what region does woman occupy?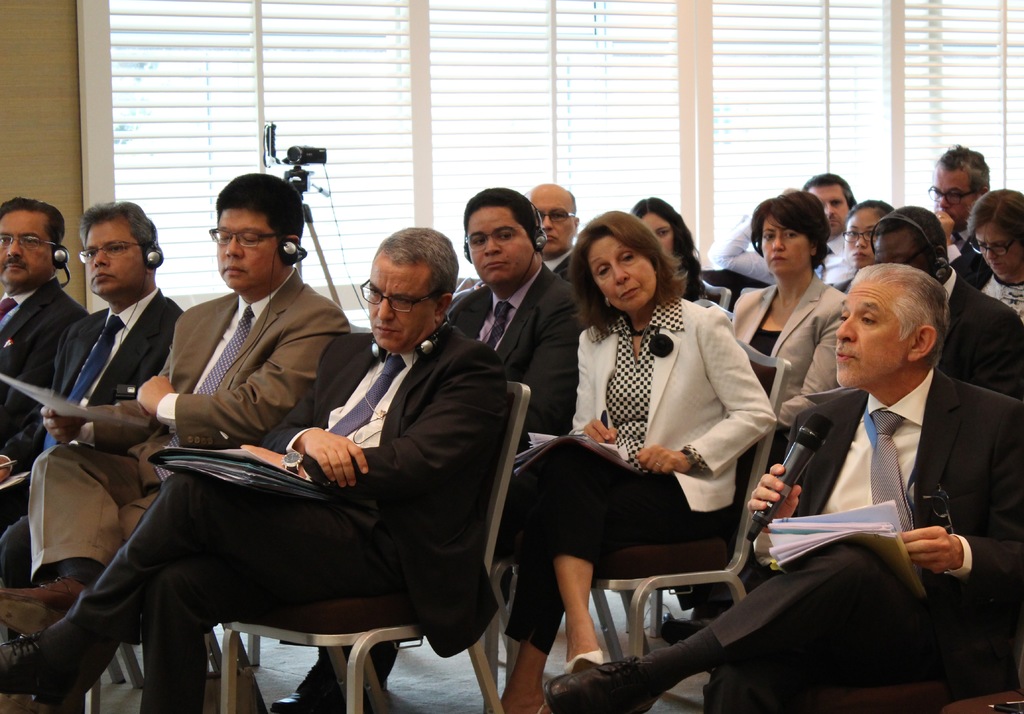
bbox(729, 182, 845, 430).
